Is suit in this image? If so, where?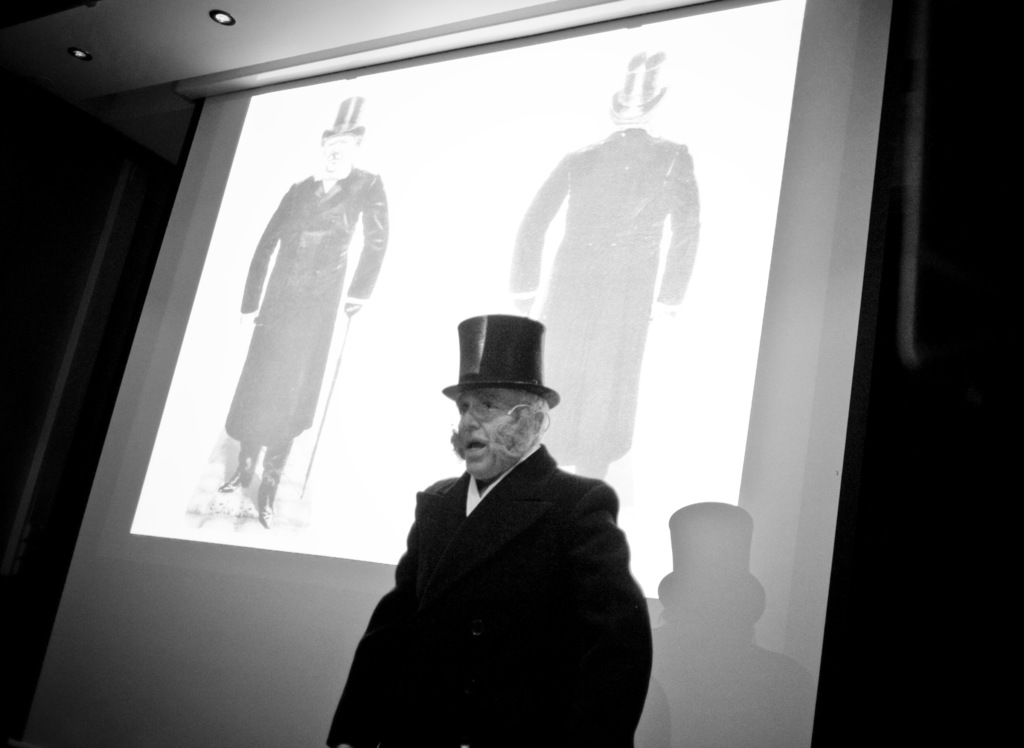
Yes, at BBox(324, 386, 658, 743).
